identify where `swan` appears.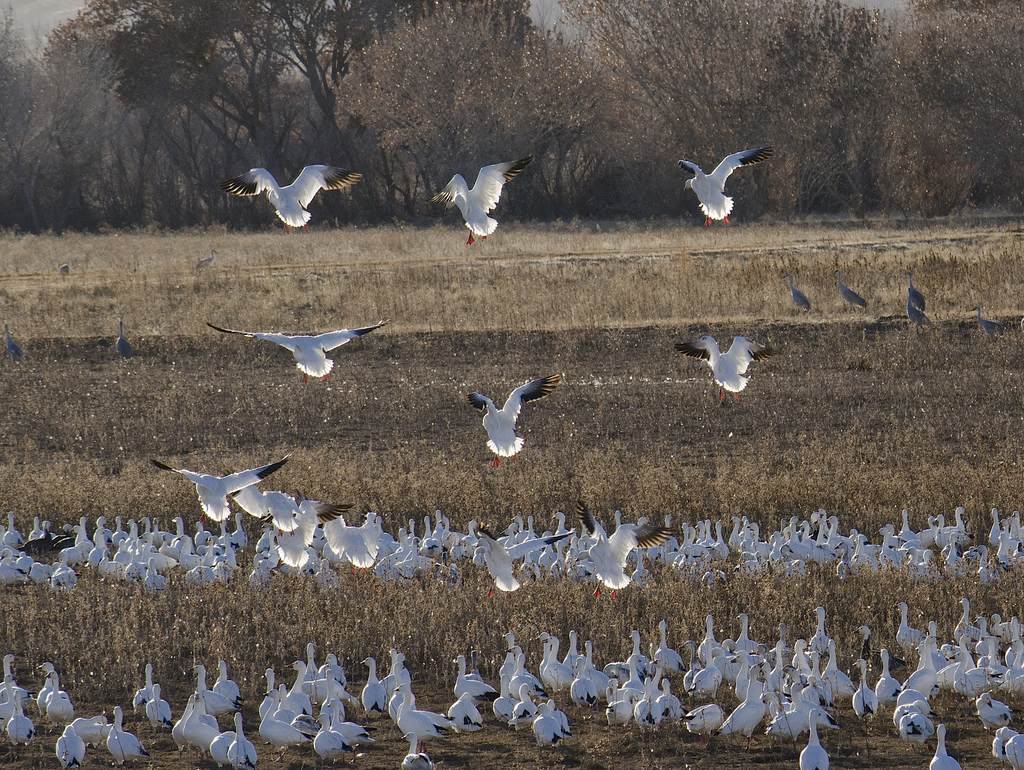
Appears at detection(801, 520, 830, 560).
